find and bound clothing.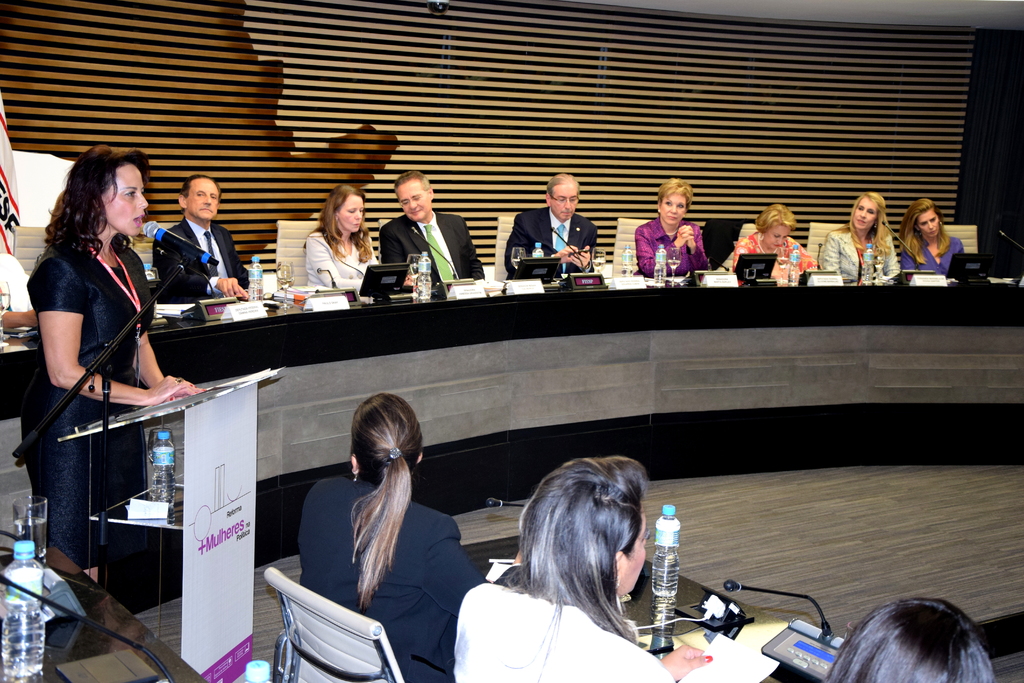
Bound: {"x1": 820, "y1": 228, "x2": 900, "y2": 282}.
